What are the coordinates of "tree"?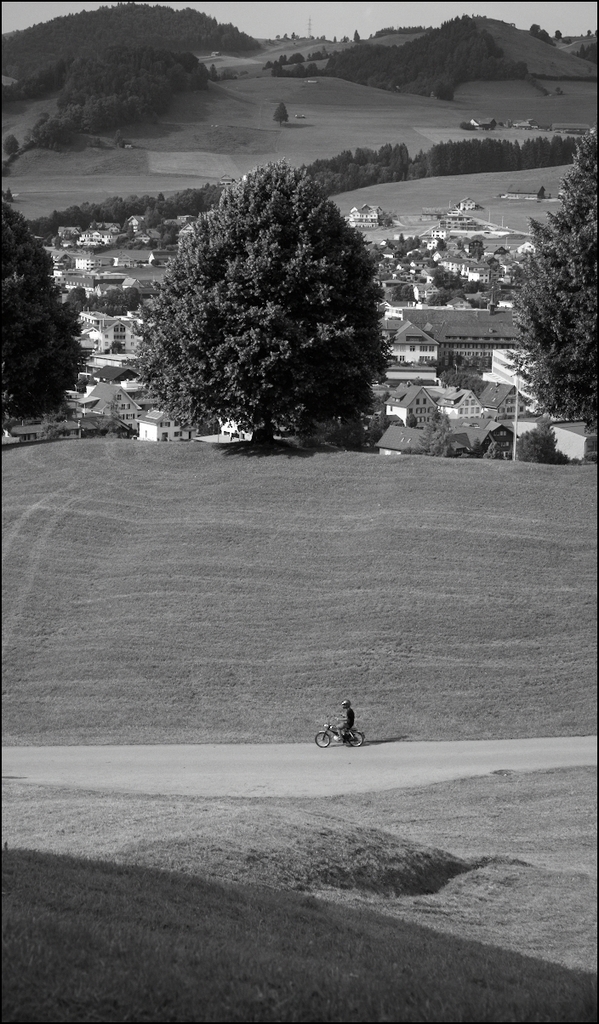
(x1=468, y1=244, x2=487, y2=264).
